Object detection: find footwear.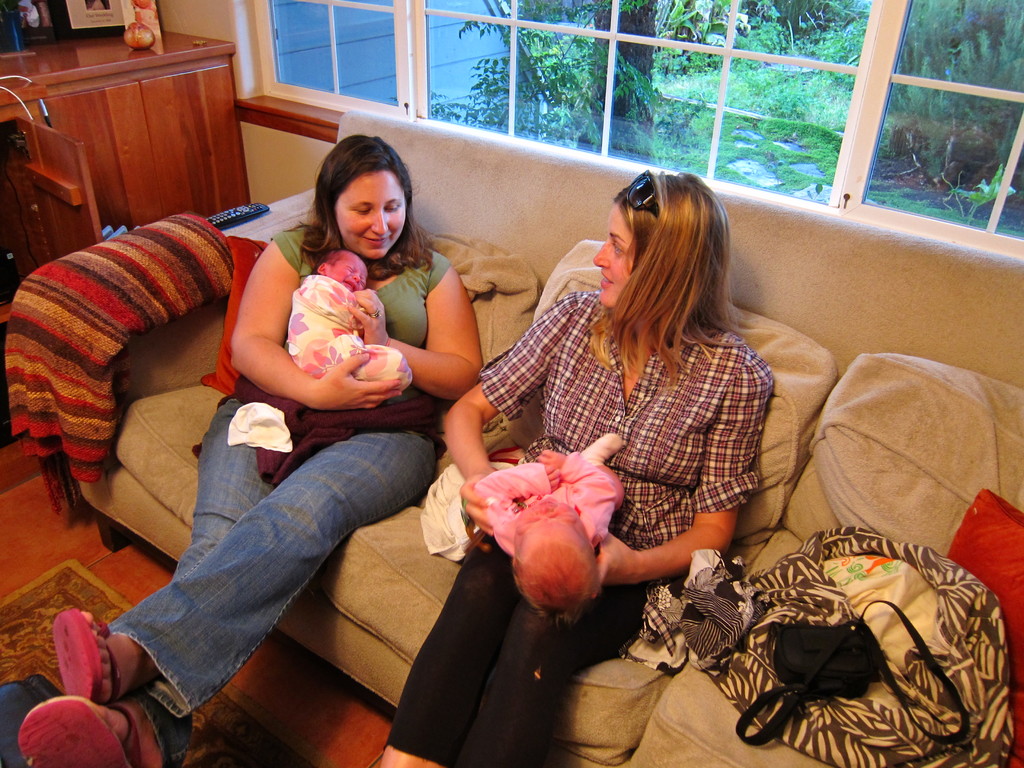
detection(49, 607, 124, 700).
